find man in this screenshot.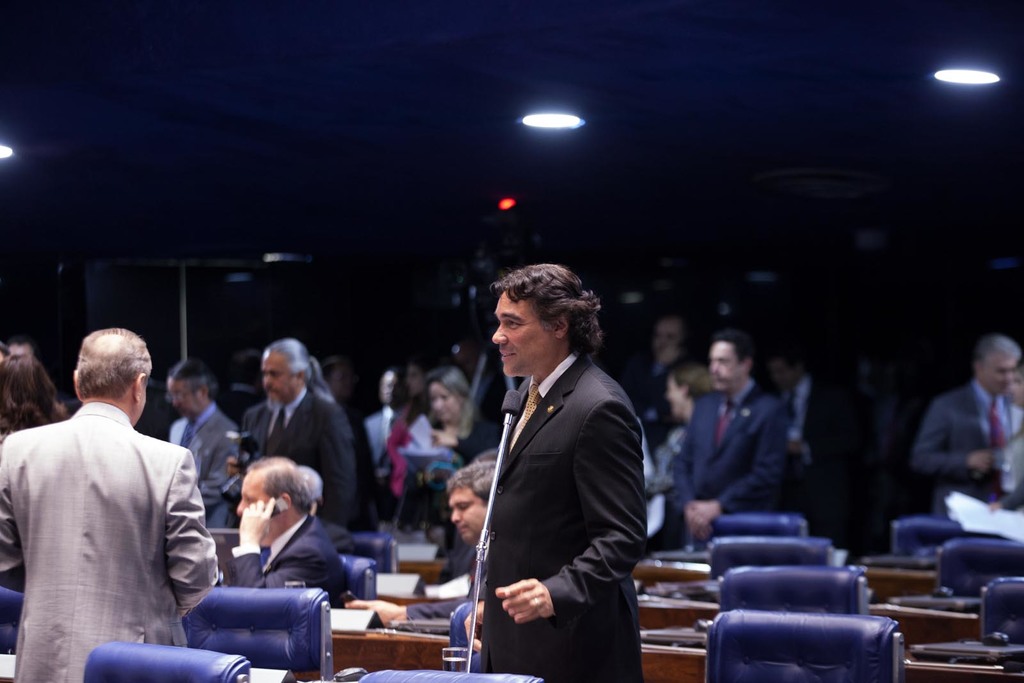
The bounding box for man is 342,461,499,613.
